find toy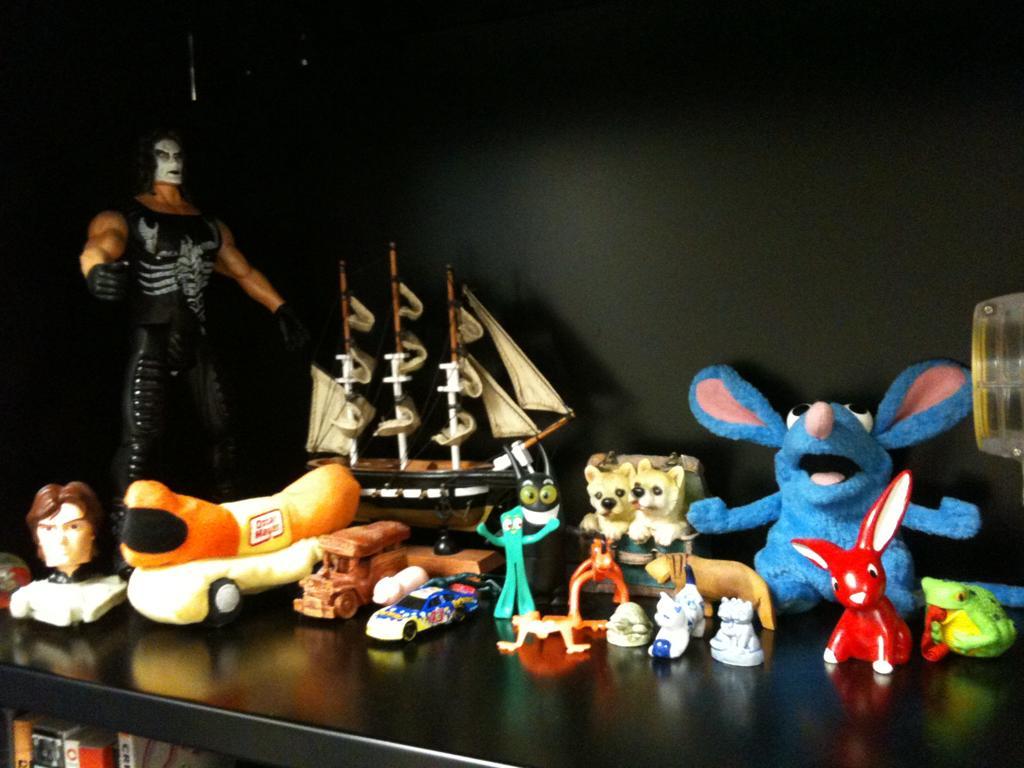
(564,534,633,637)
